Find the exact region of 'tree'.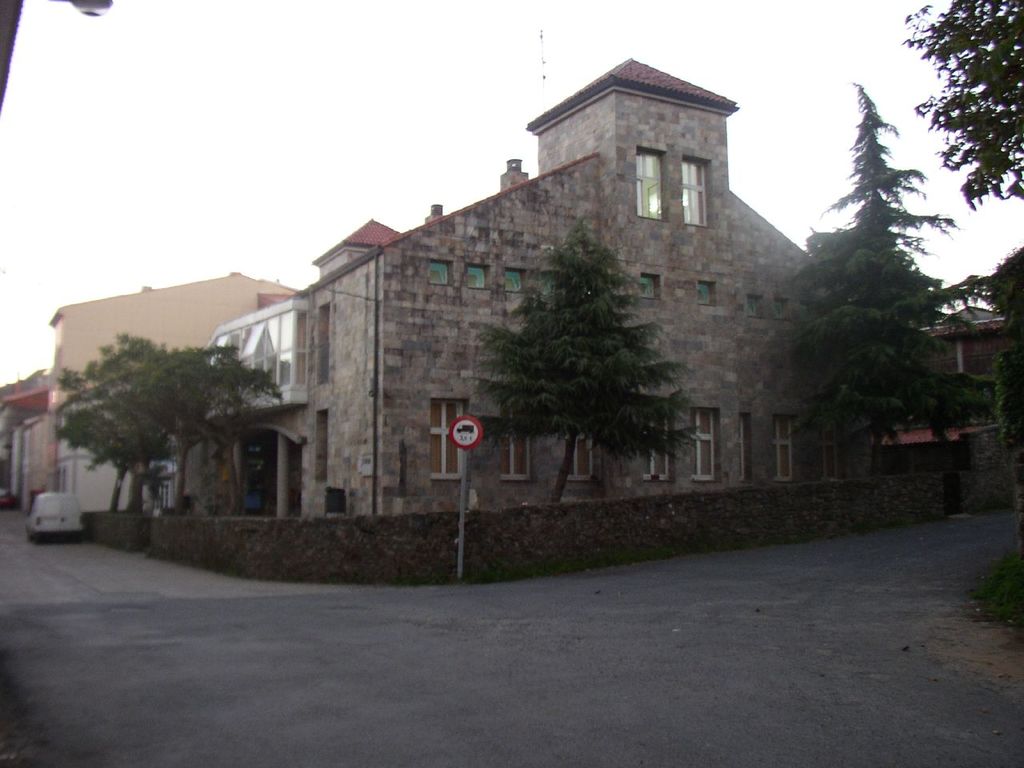
Exact region: locate(814, 42, 974, 498).
